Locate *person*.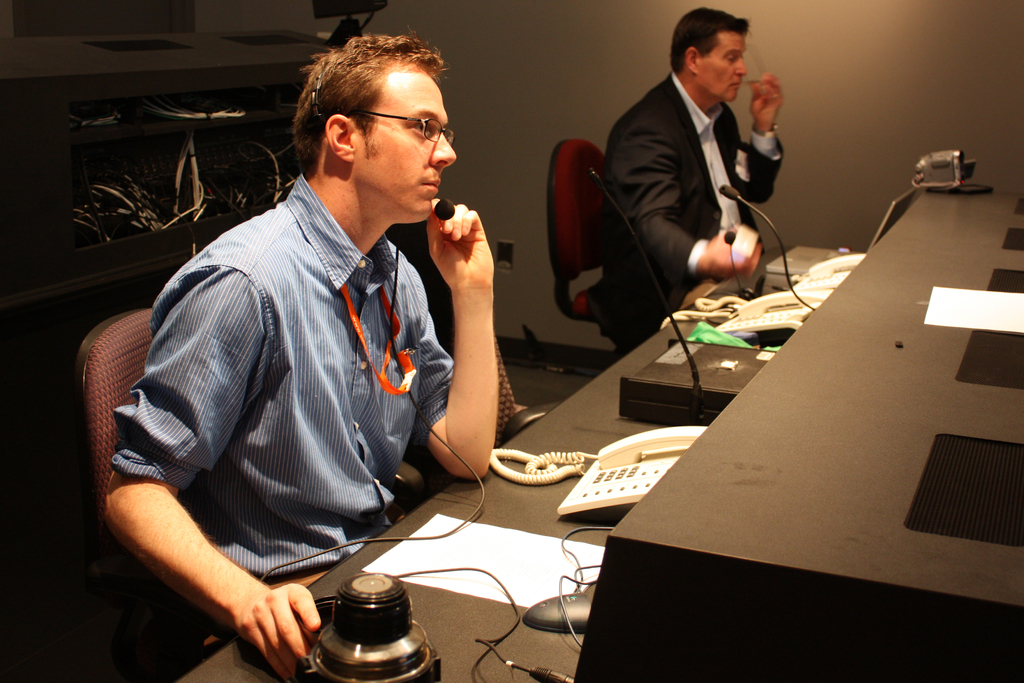
Bounding box: x1=115 y1=41 x2=514 y2=654.
